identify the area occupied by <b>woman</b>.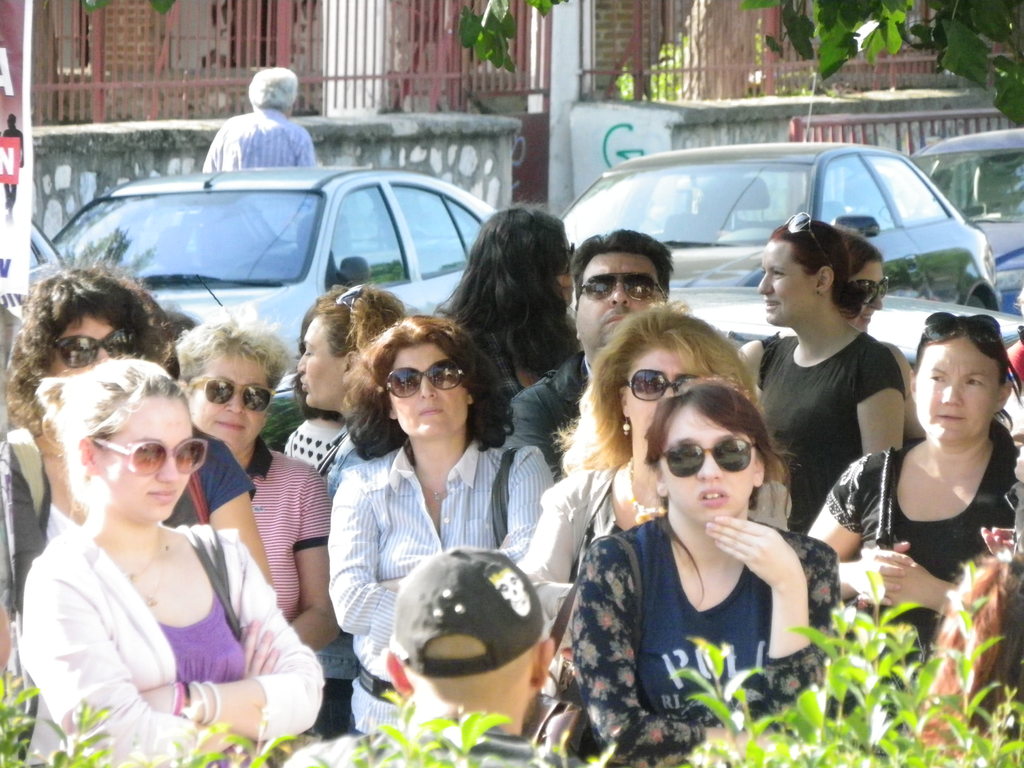
Area: x1=755 y1=210 x2=906 y2=538.
